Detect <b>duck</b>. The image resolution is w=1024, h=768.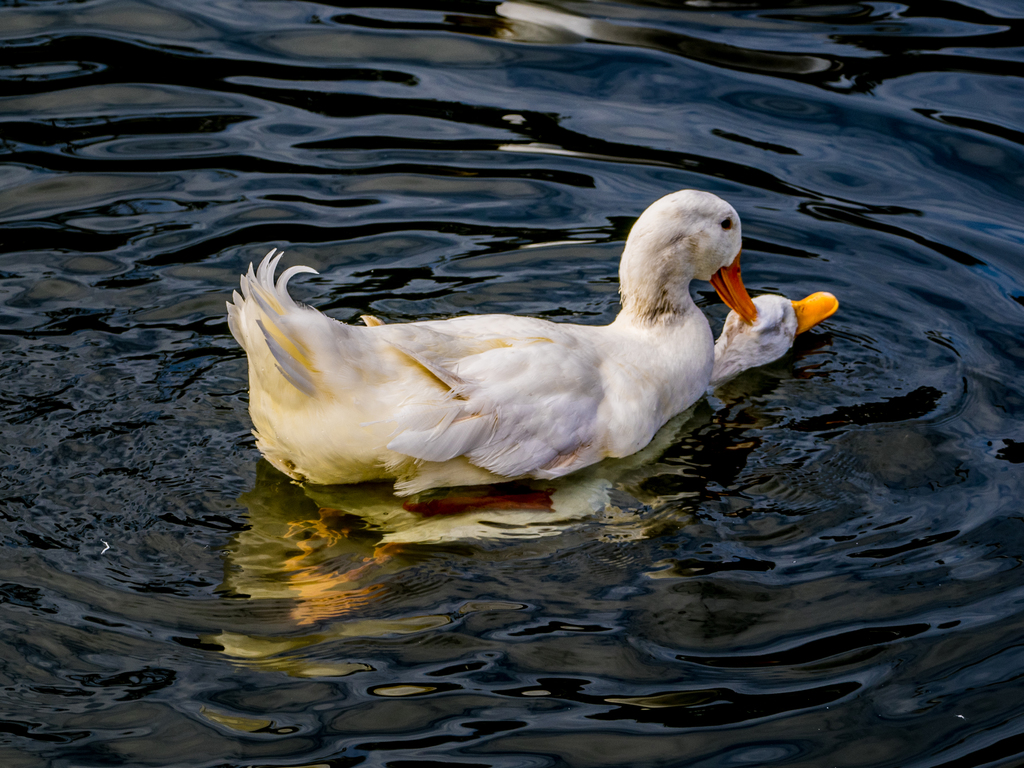
pyautogui.locateOnScreen(250, 191, 780, 511).
